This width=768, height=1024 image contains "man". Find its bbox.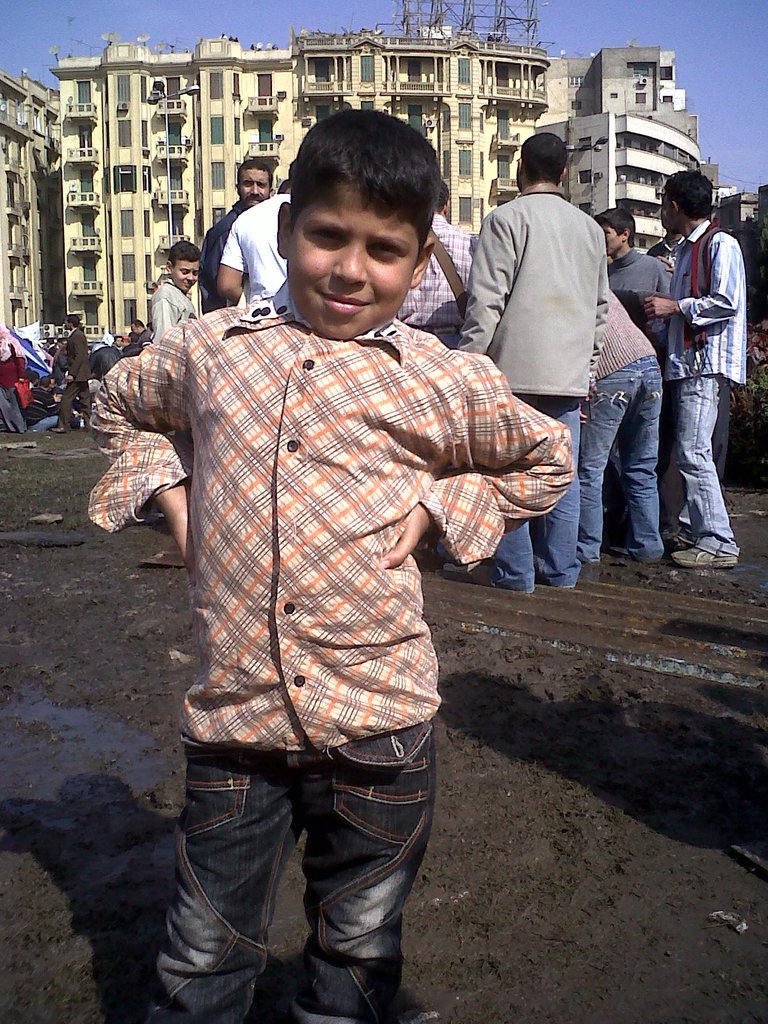
(592, 211, 675, 361).
